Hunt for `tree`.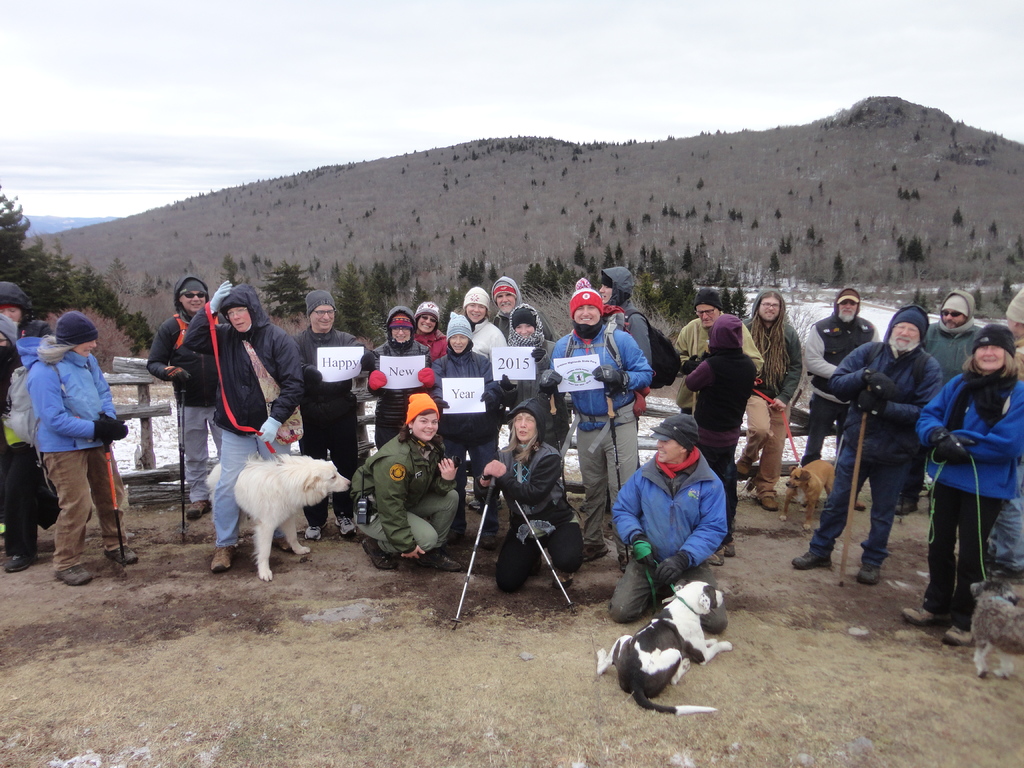
Hunted down at detection(453, 256, 486, 288).
